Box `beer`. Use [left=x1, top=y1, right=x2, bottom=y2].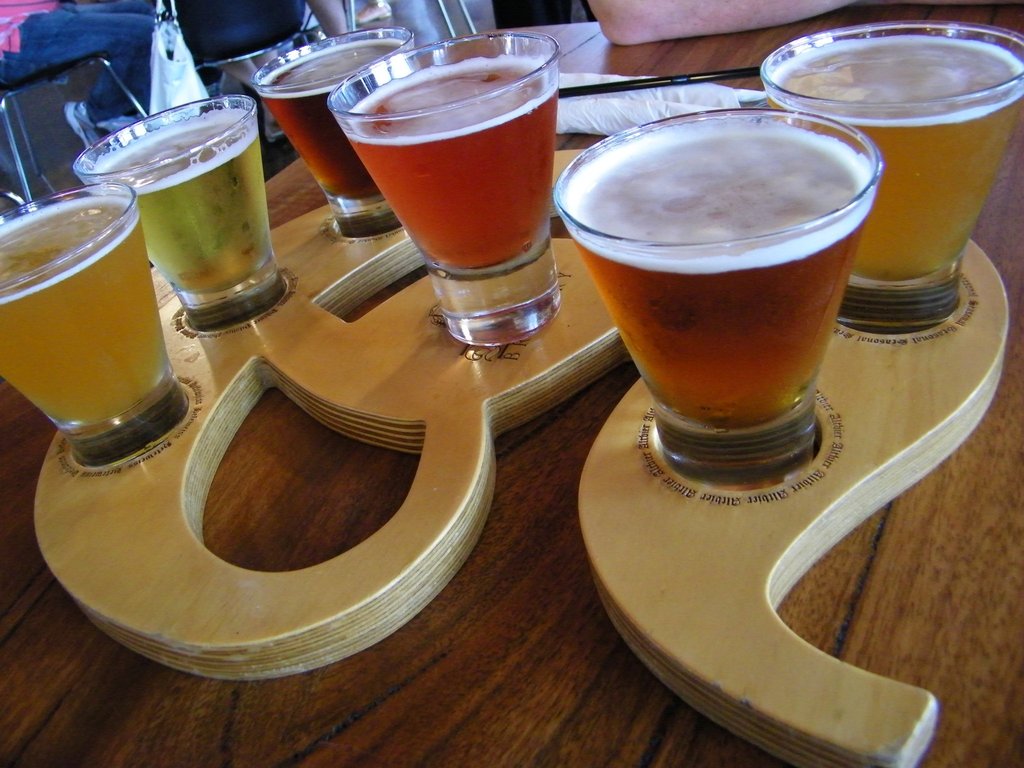
[left=98, top=114, right=275, bottom=303].
